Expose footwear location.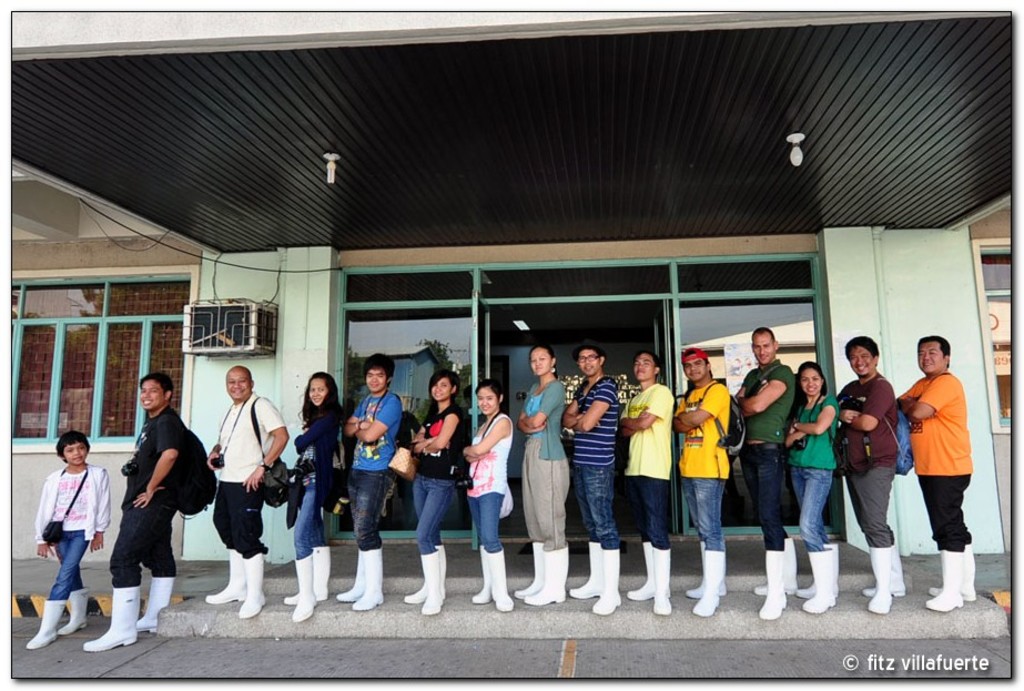
Exposed at <box>133,575,171,628</box>.
